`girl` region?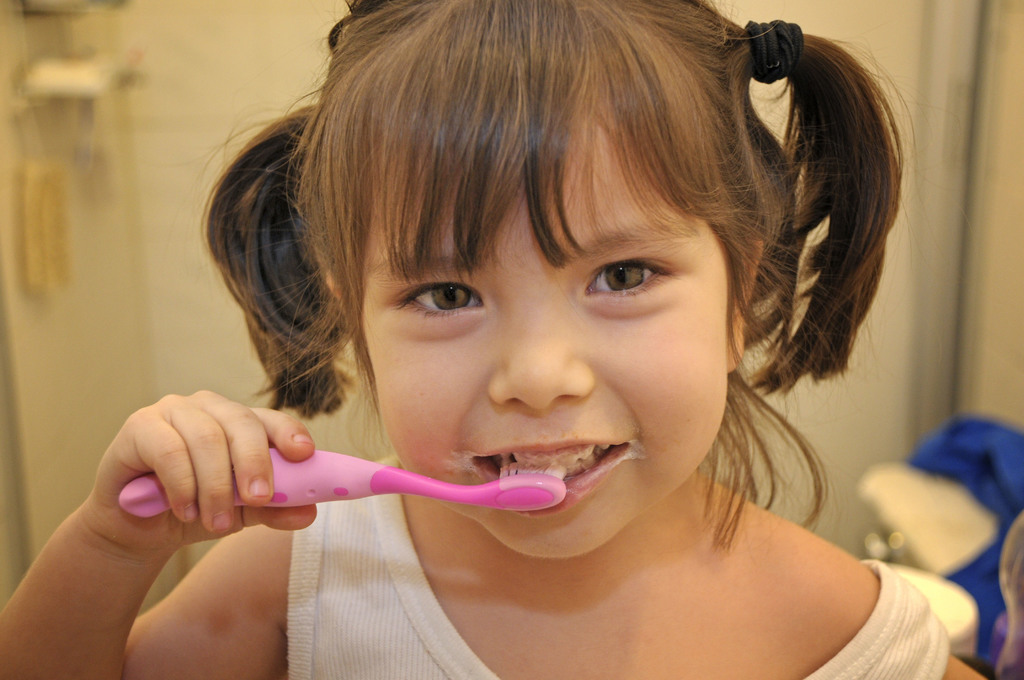
bbox(1, 0, 983, 679)
